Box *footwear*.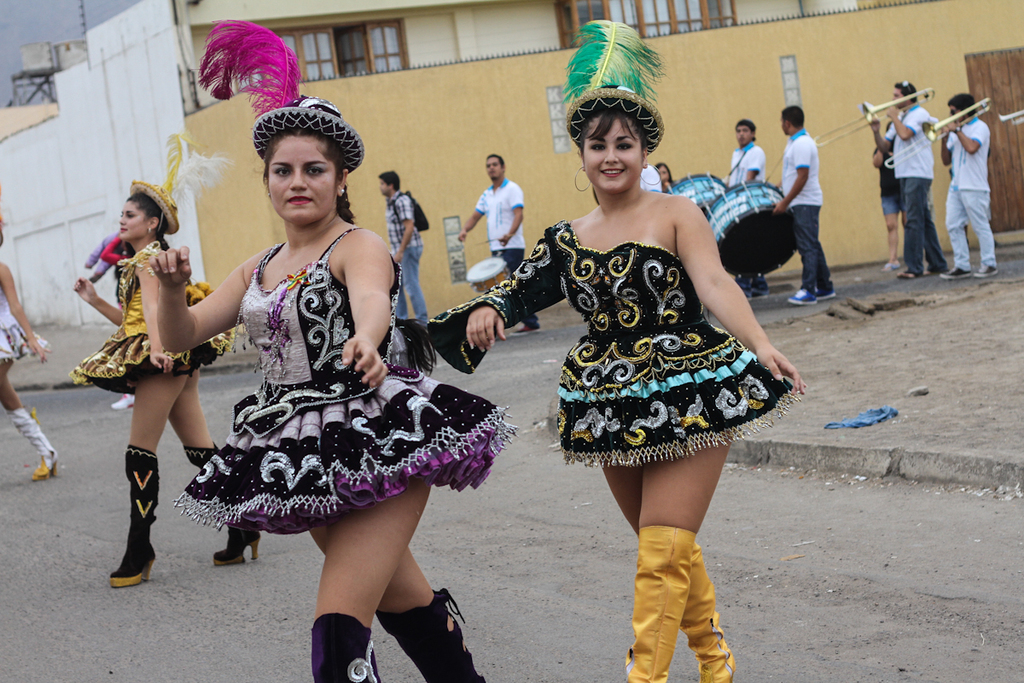
x1=99, y1=447, x2=163, y2=585.
